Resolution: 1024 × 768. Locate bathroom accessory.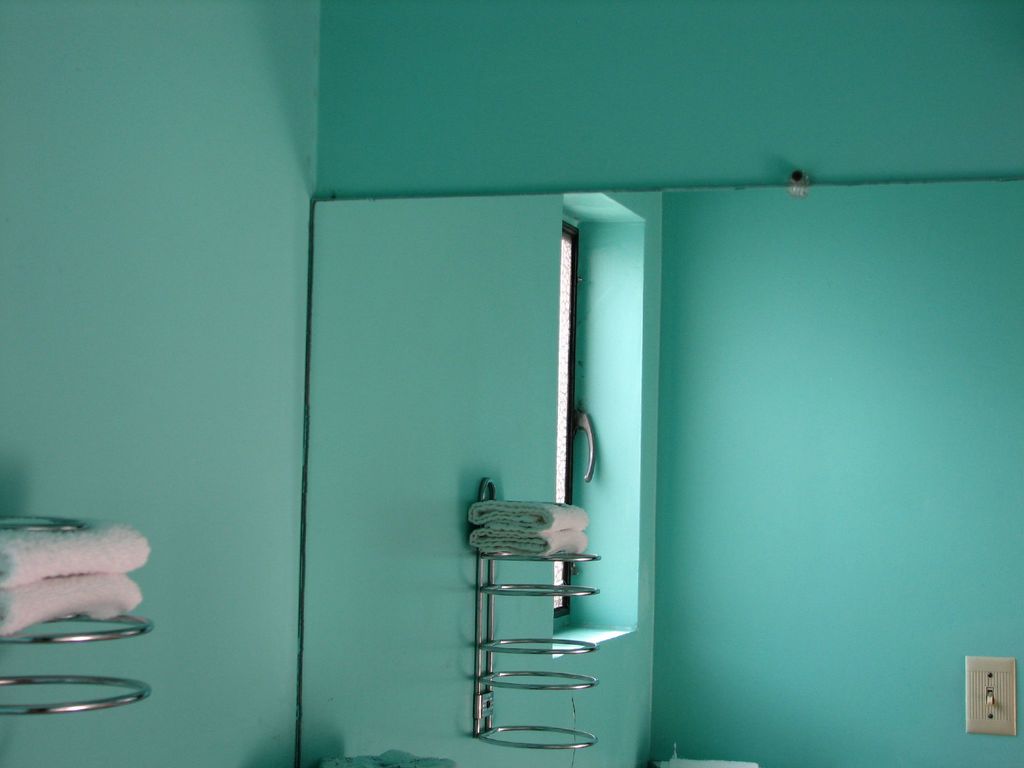
Rect(474, 477, 601, 749).
